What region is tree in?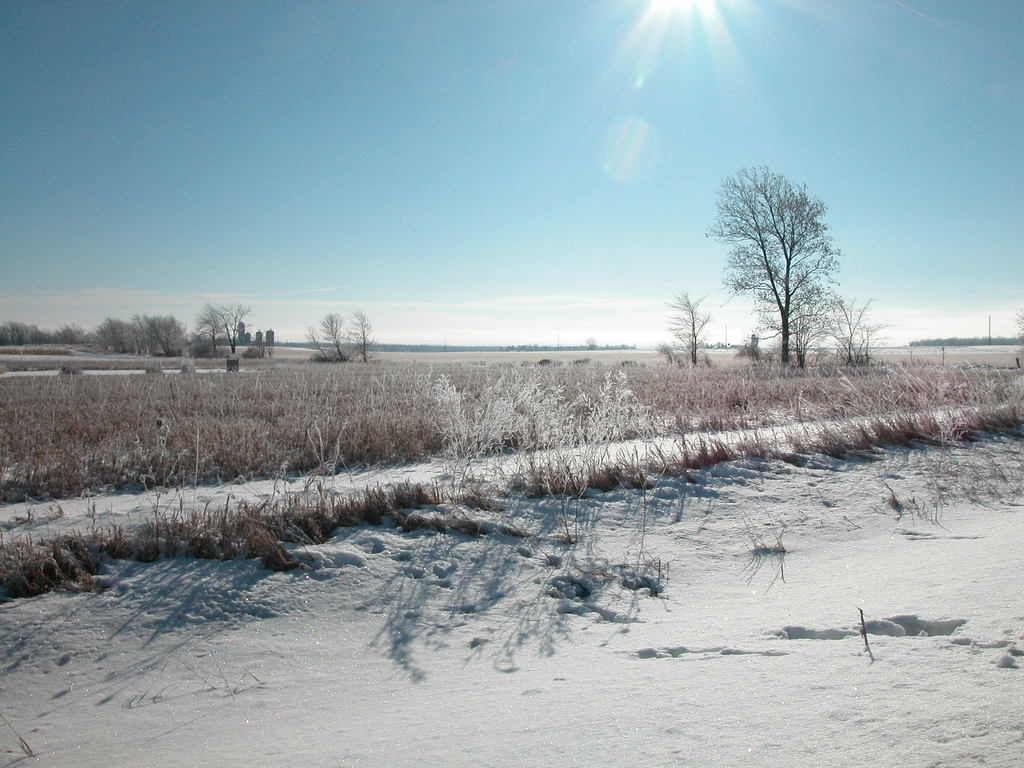
pyautogui.locateOnScreen(703, 158, 854, 371).
